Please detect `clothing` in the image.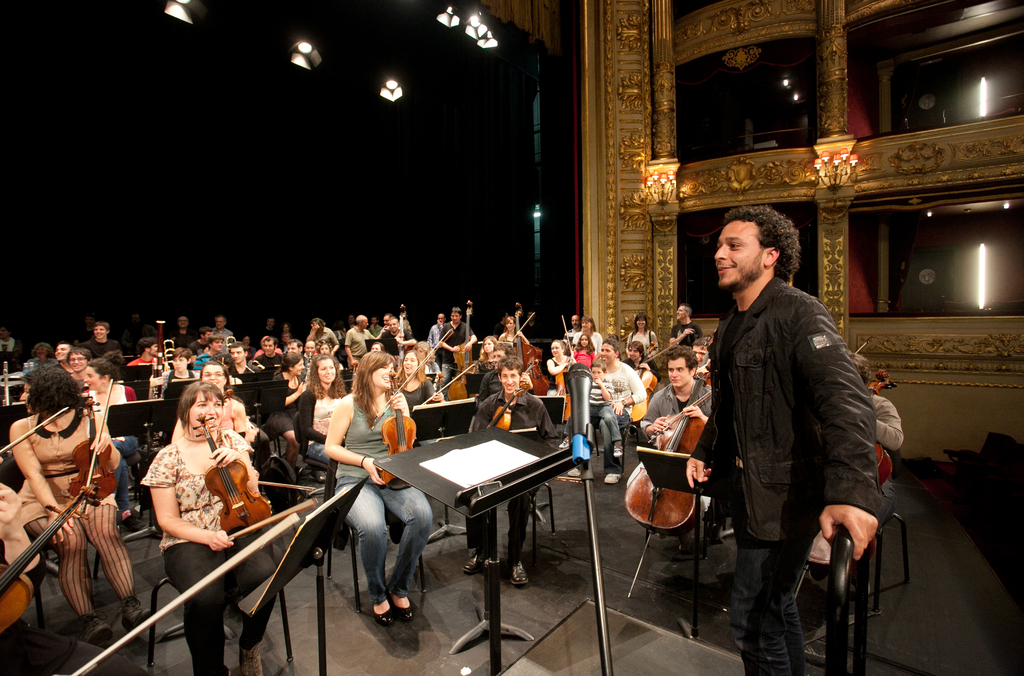
box(177, 330, 202, 346).
